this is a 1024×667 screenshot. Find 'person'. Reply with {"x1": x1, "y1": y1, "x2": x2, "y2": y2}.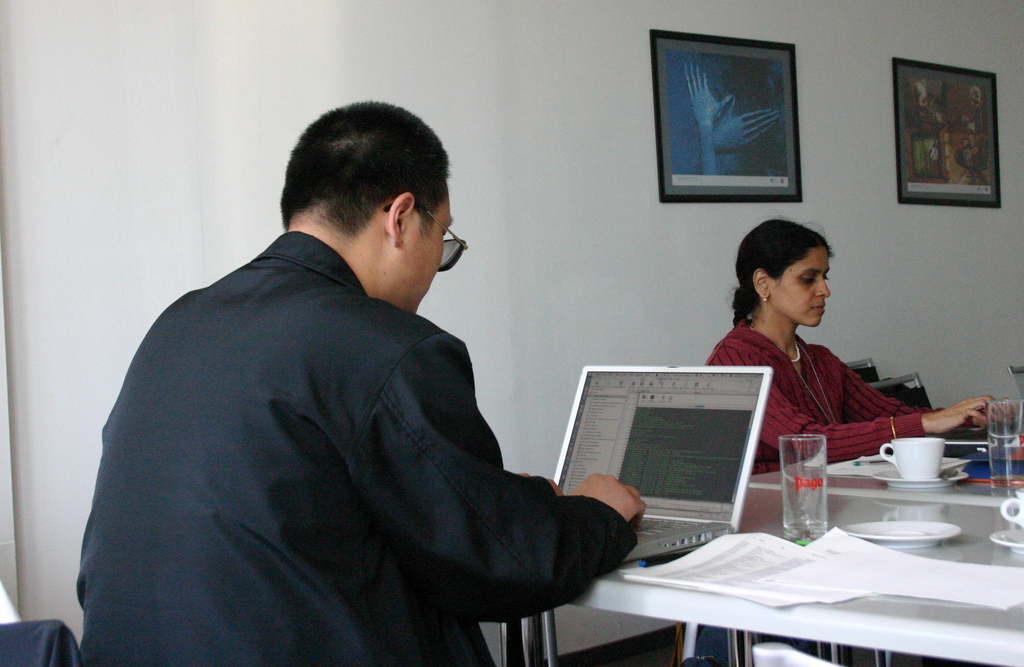
{"x1": 90, "y1": 122, "x2": 622, "y2": 666}.
